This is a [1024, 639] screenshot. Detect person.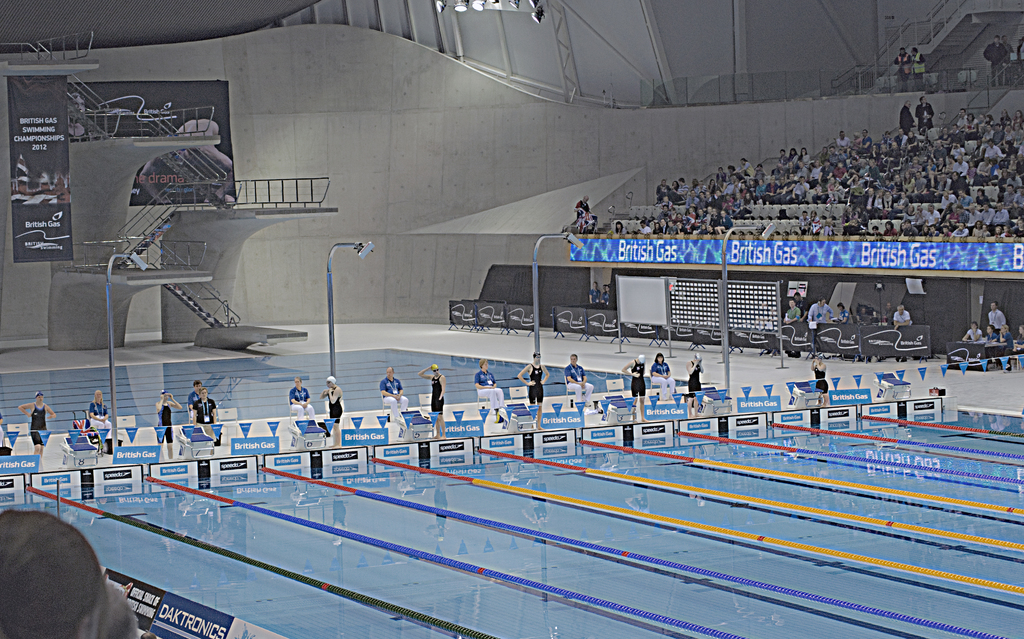
415/361/449/438.
